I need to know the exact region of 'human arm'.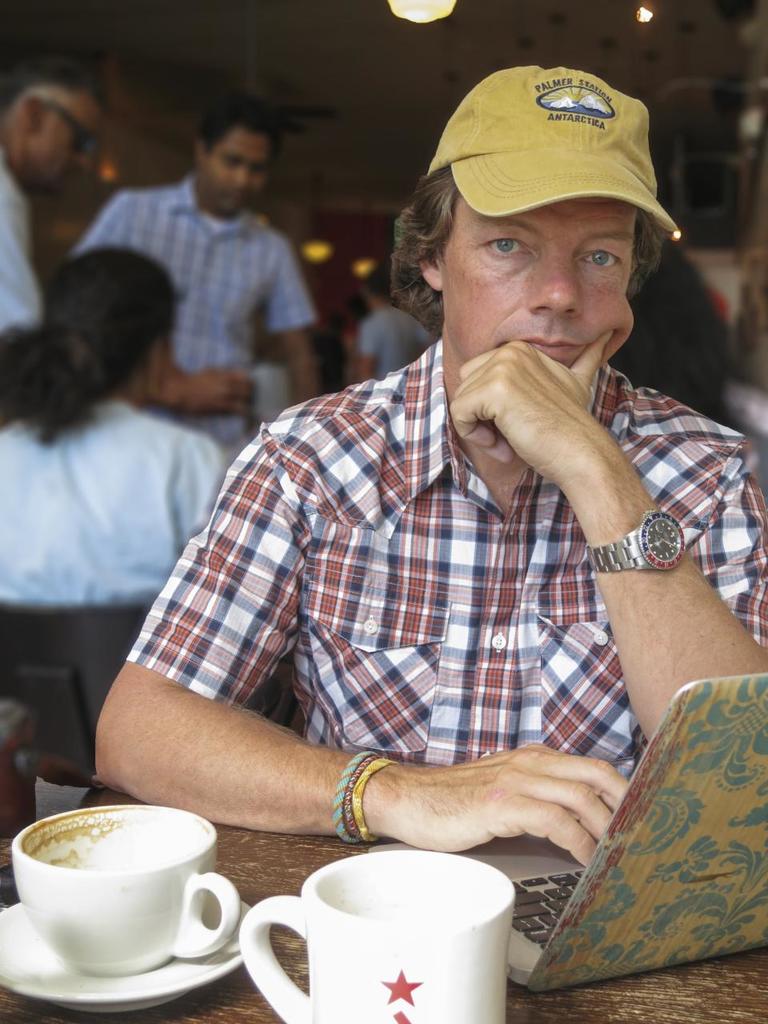
Region: left=355, top=314, right=385, bottom=388.
